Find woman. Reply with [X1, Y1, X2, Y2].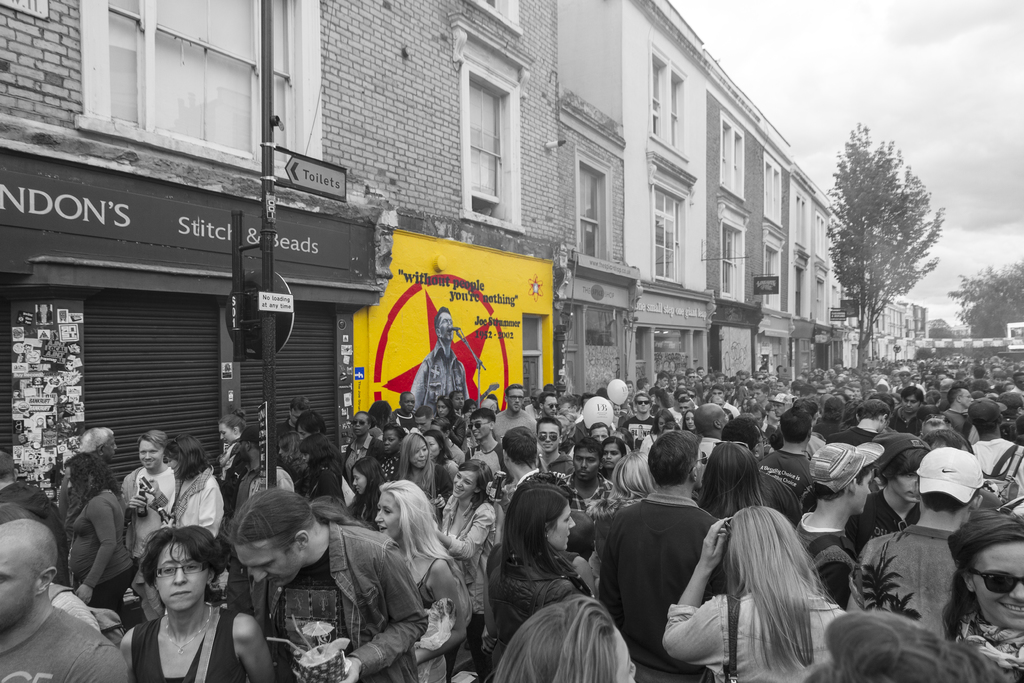
[295, 427, 344, 506].
